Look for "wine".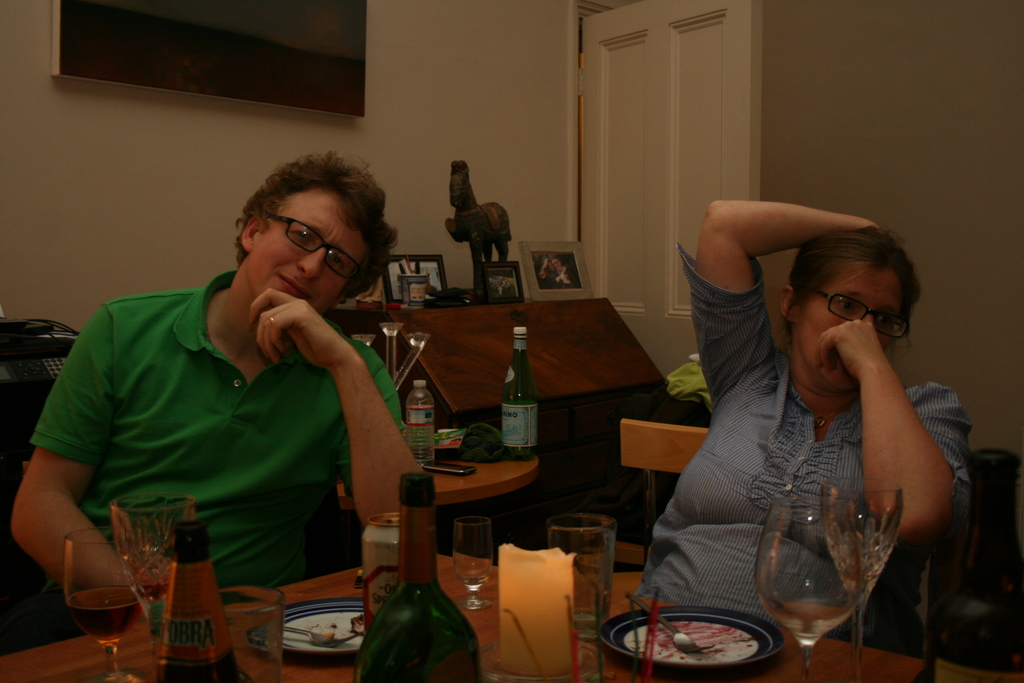
Found: l=497, t=314, r=547, b=468.
